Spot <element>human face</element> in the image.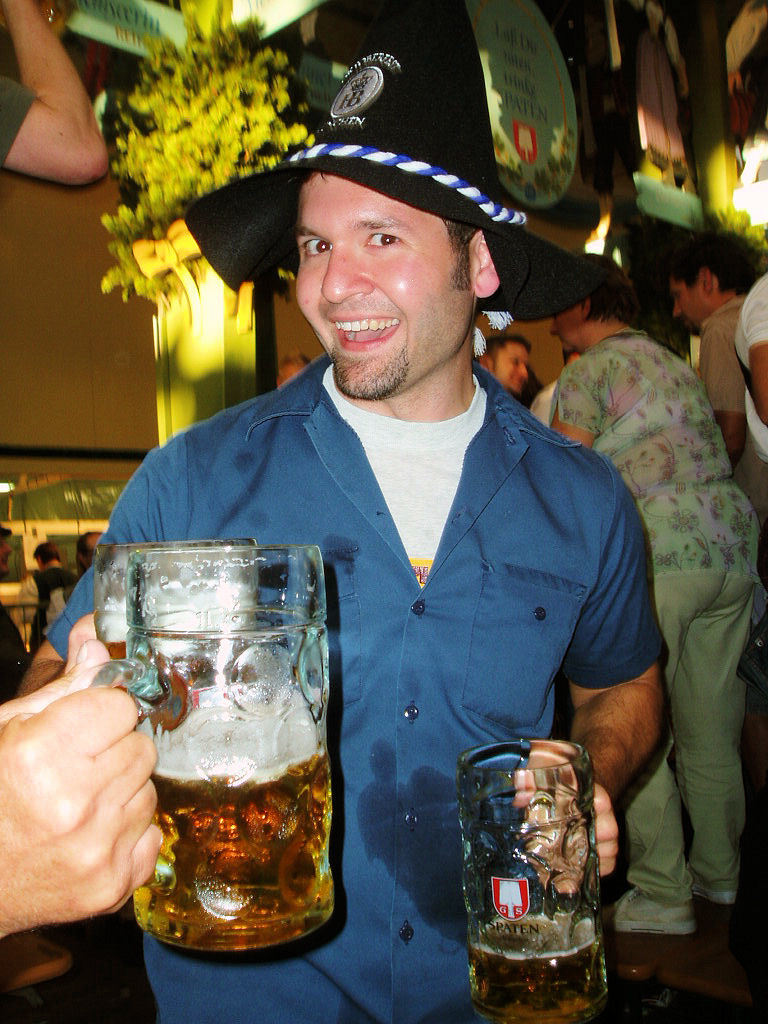
<element>human face</element> found at 667/275/710/330.
